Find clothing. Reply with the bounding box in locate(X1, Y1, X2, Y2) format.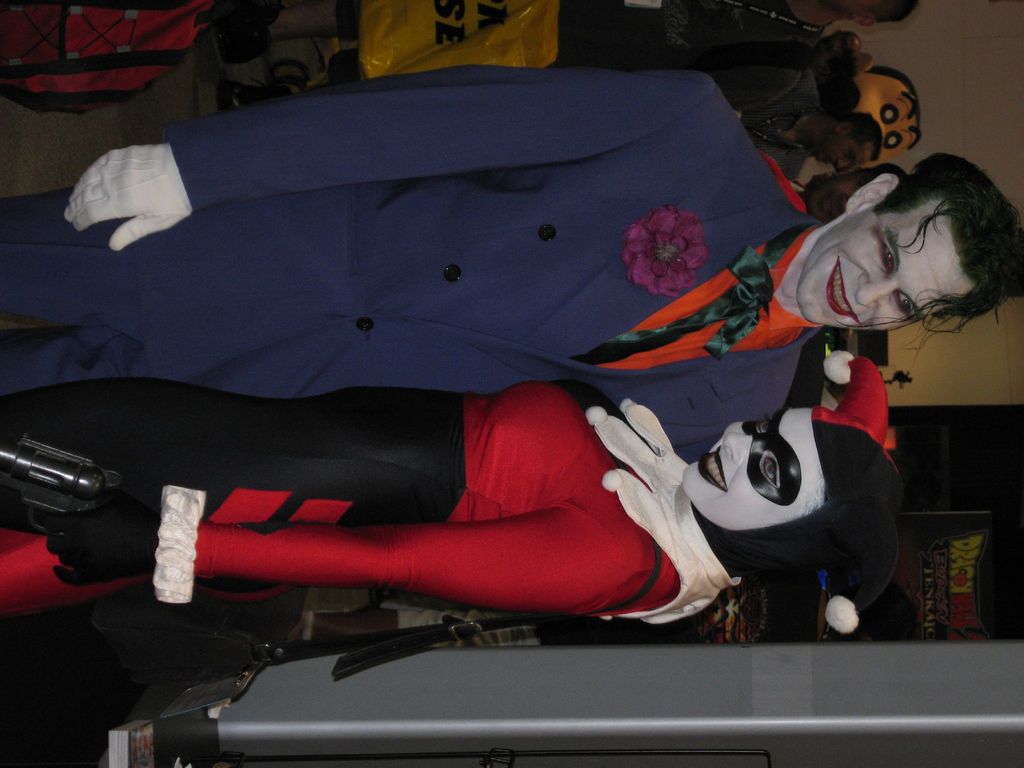
locate(337, 0, 829, 114).
